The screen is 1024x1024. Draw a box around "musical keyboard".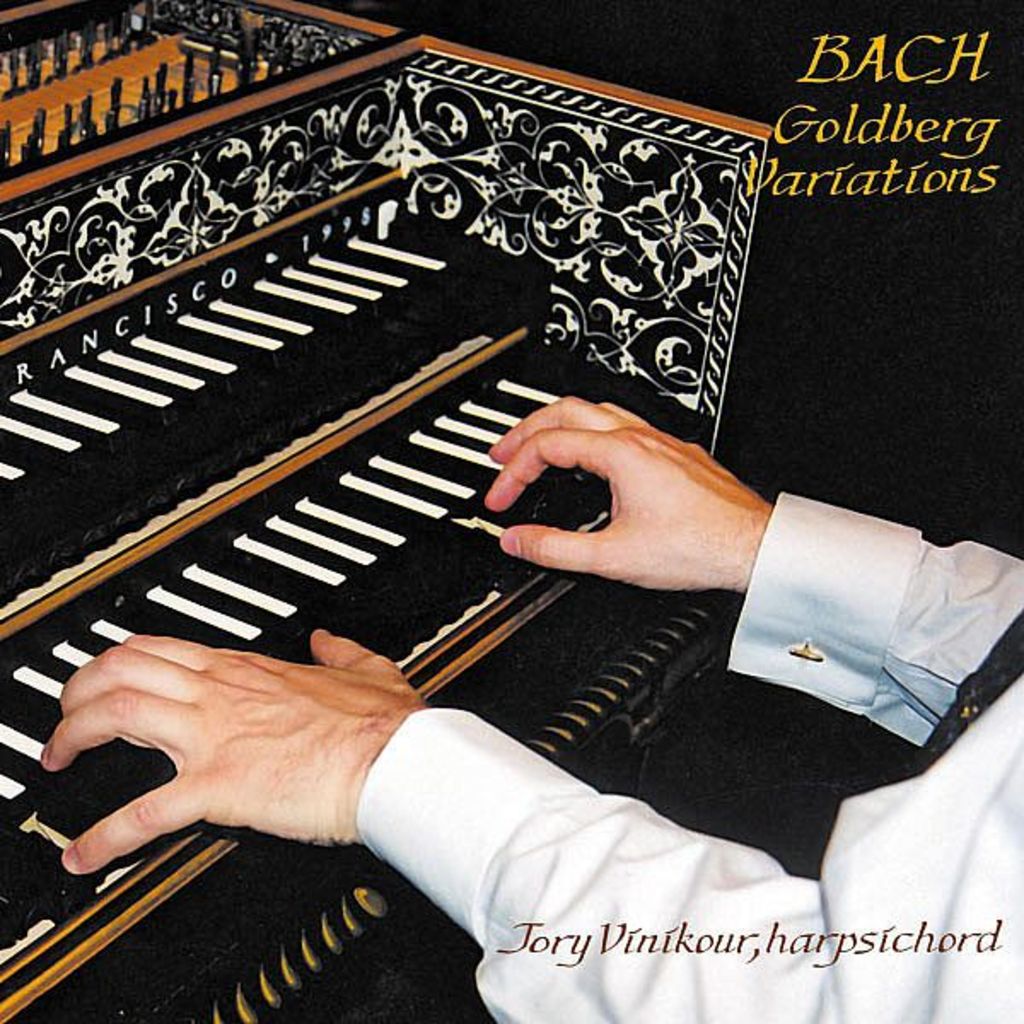
<box>0,205,756,724</box>.
